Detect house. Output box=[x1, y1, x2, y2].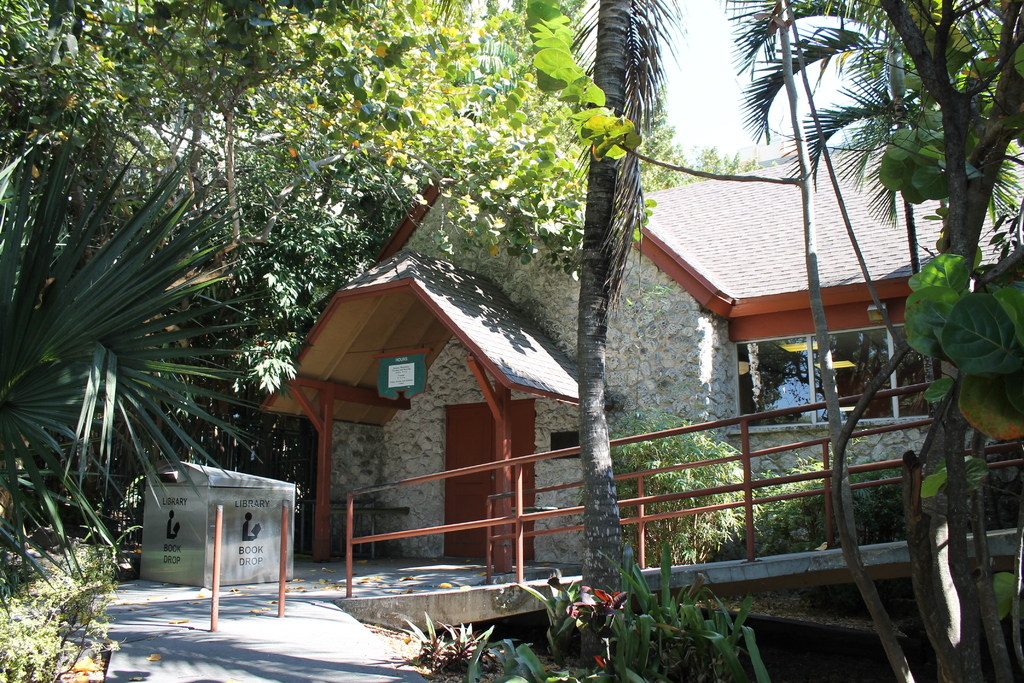
box=[262, 132, 1023, 682].
